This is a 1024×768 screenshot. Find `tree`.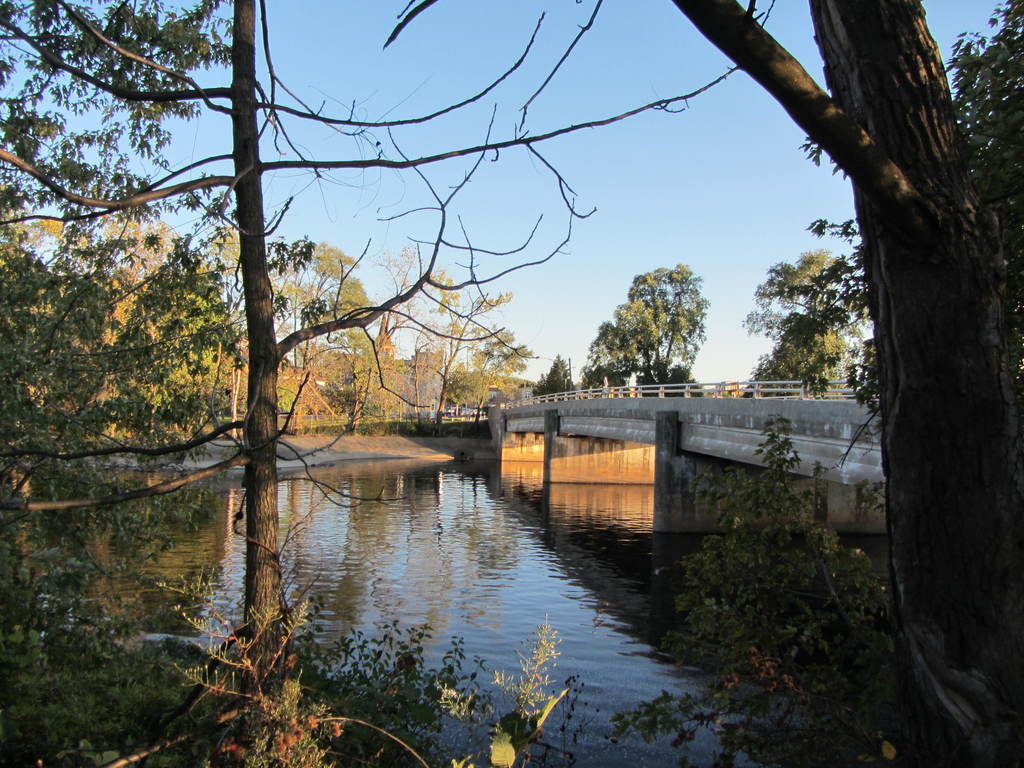
Bounding box: 742/351/796/400.
